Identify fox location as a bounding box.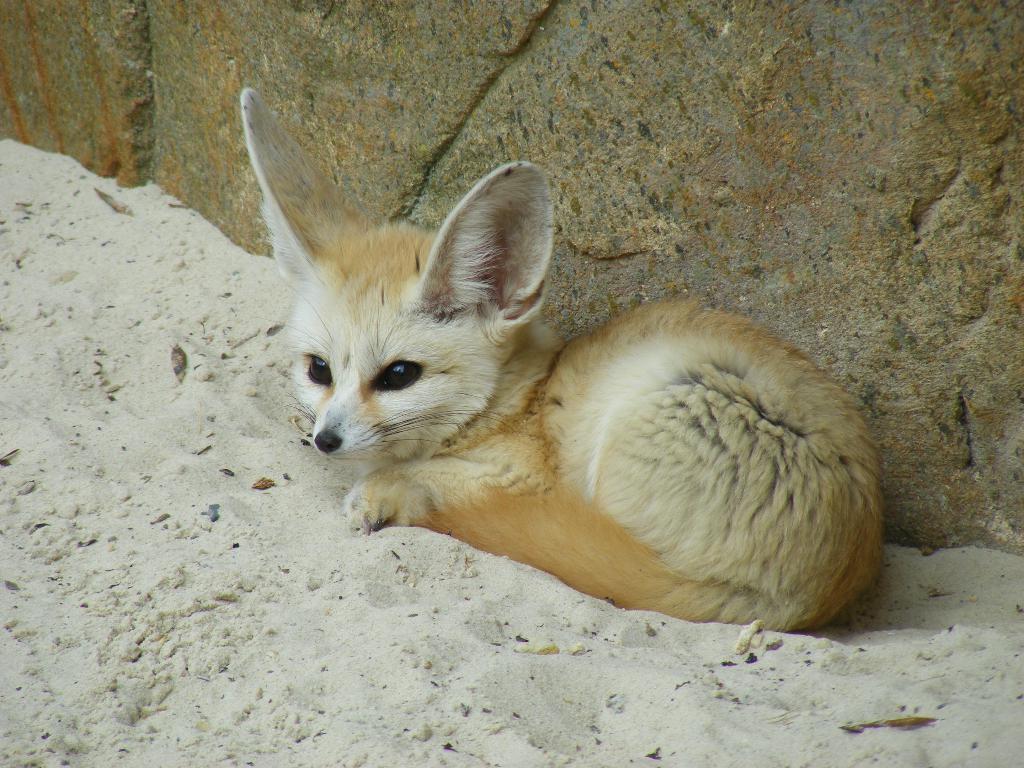
[236, 85, 886, 631].
